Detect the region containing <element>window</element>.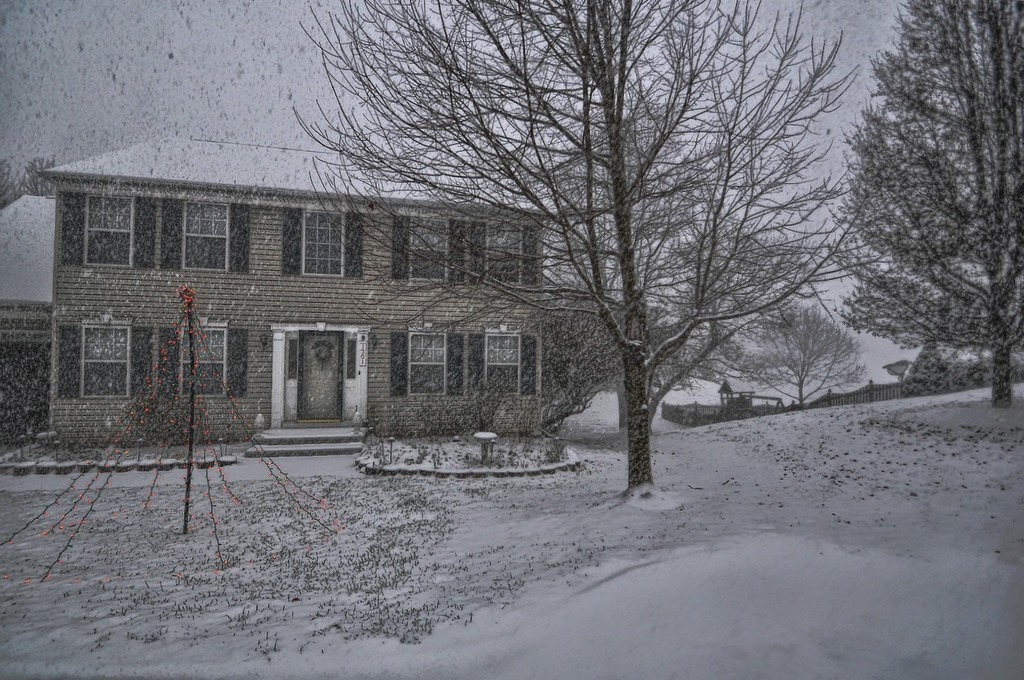
BBox(181, 199, 230, 276).
